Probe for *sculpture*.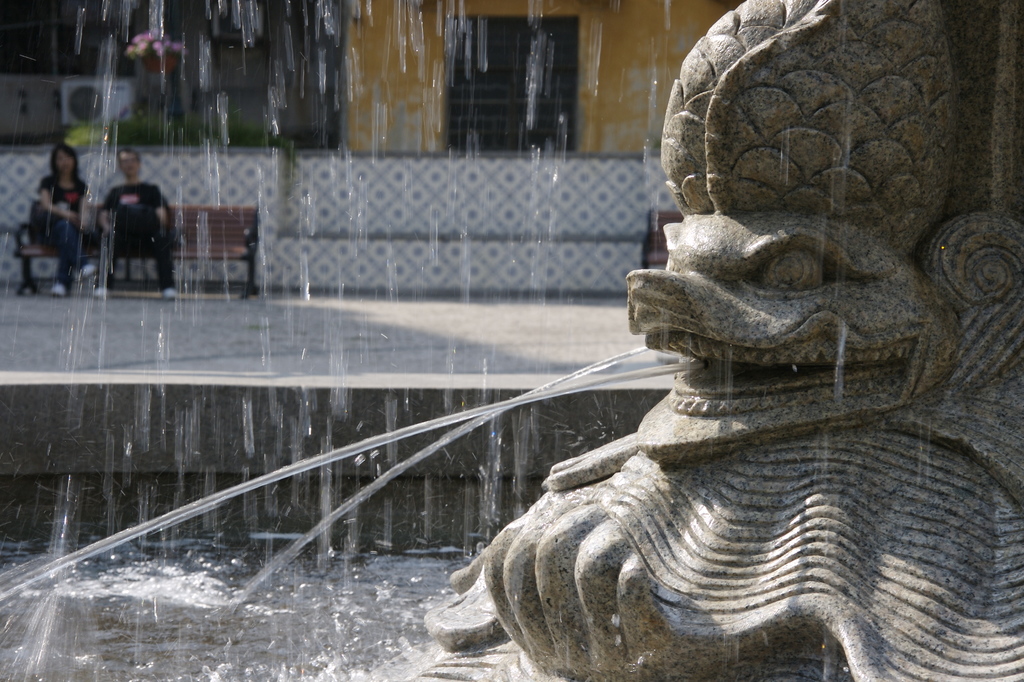
Probe result: 513, 9, 979, 647.
